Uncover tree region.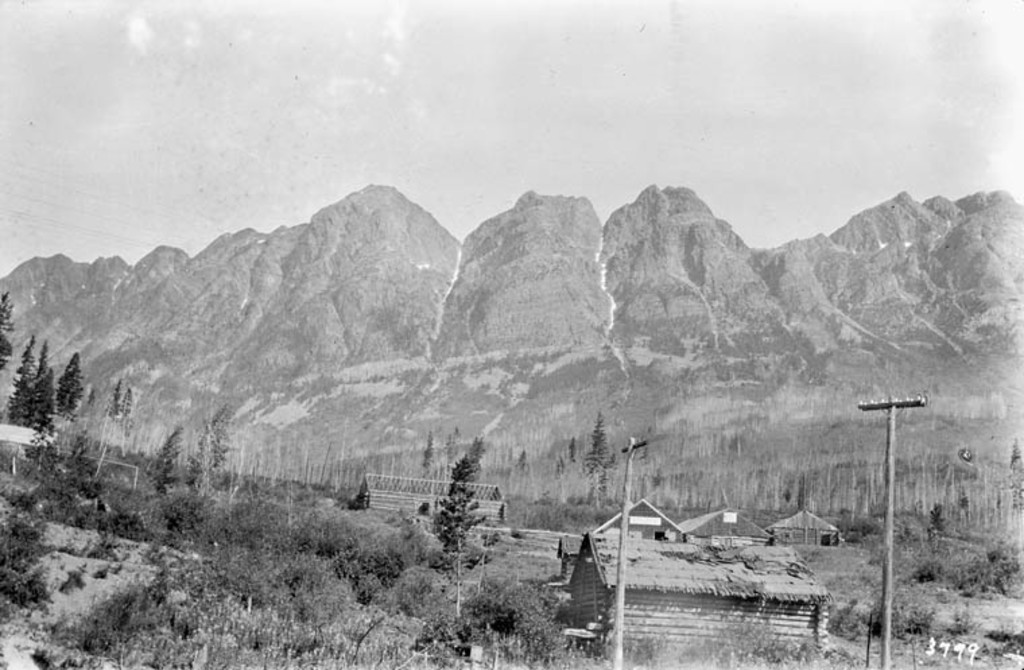
Uncovered: crop(104, 379, 137, 437).
